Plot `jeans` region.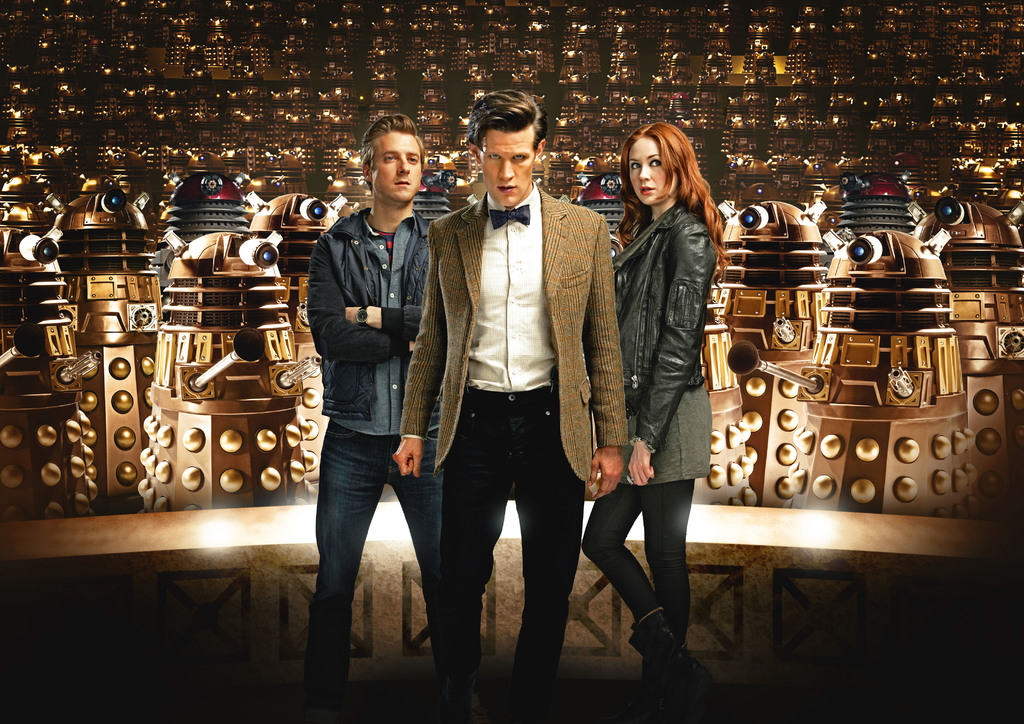
Plotted at region(301, 421, 439, 723).
